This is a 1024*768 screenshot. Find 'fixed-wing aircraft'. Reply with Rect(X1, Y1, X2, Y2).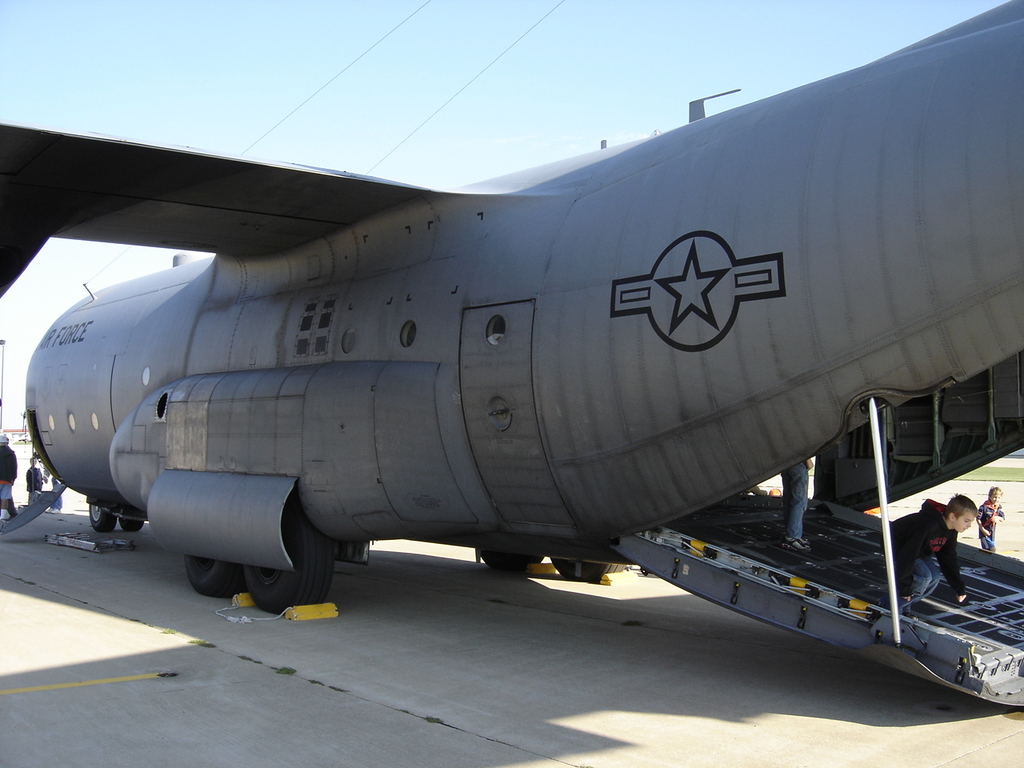
Rect(1, 0, 1021, 714).
